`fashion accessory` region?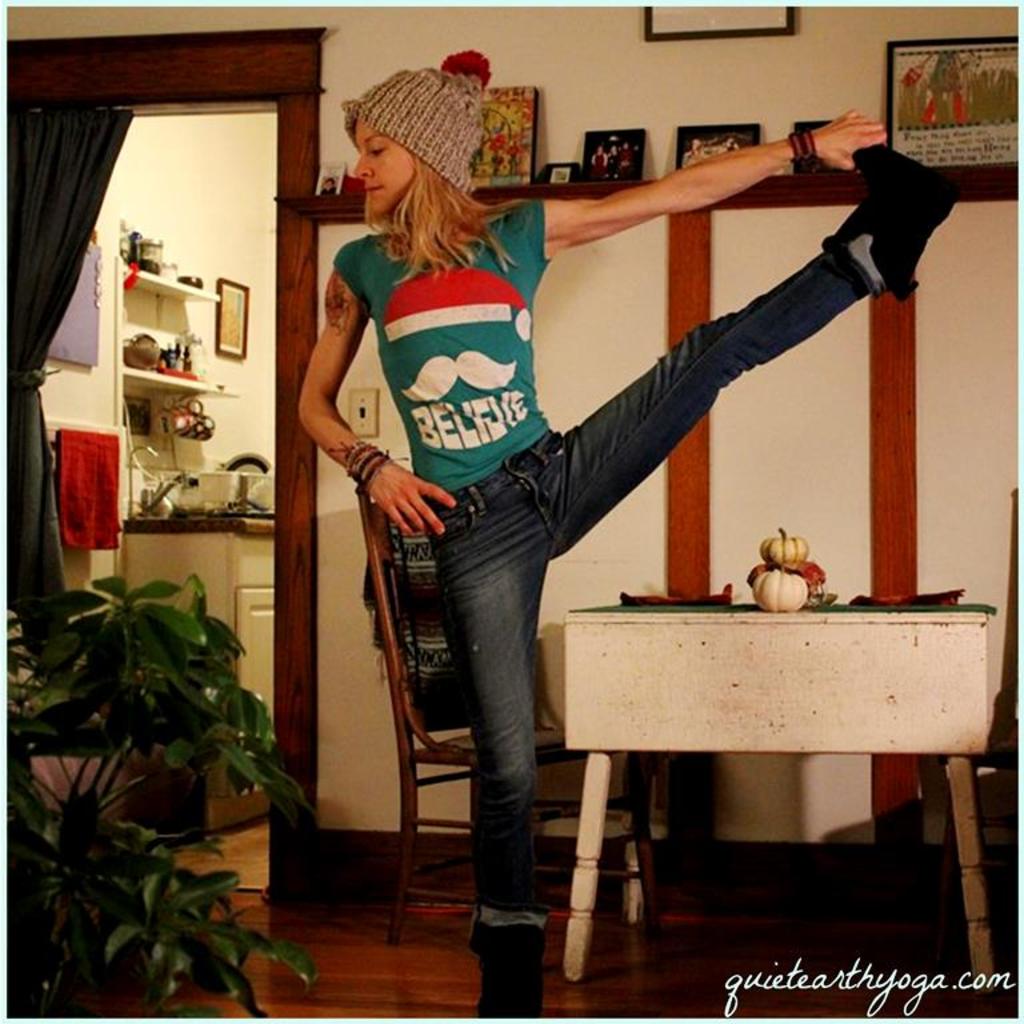
<box>785,129,824,173</box>
